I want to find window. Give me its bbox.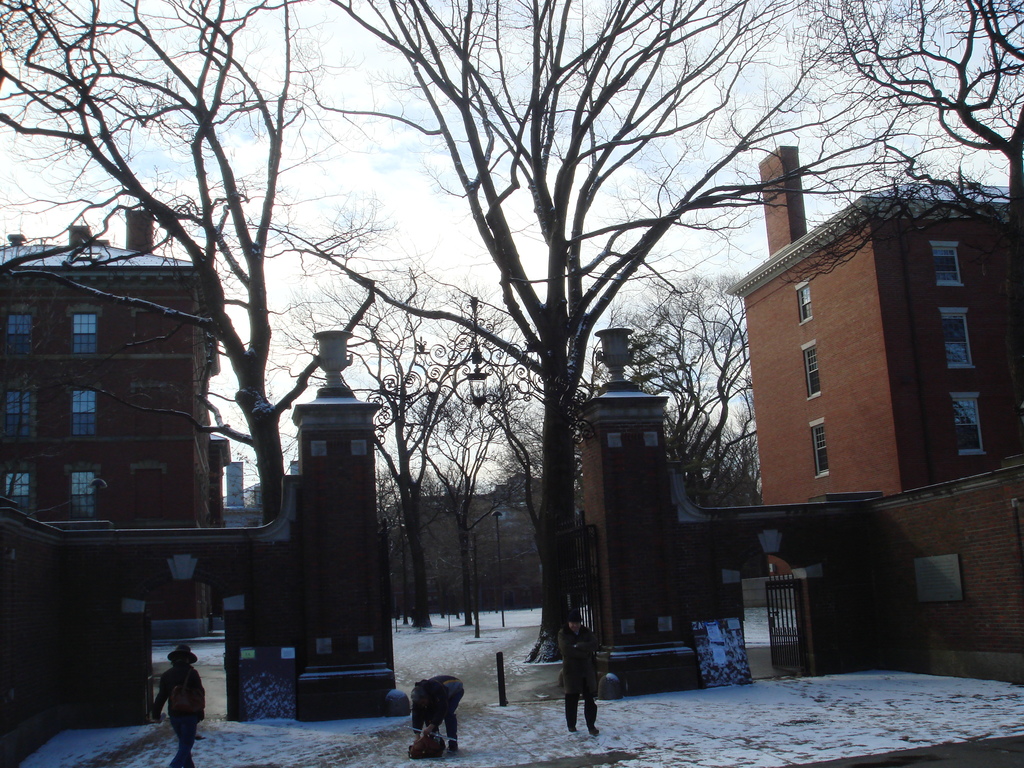
x1=953 y1=395 x2=984 y2=449.
